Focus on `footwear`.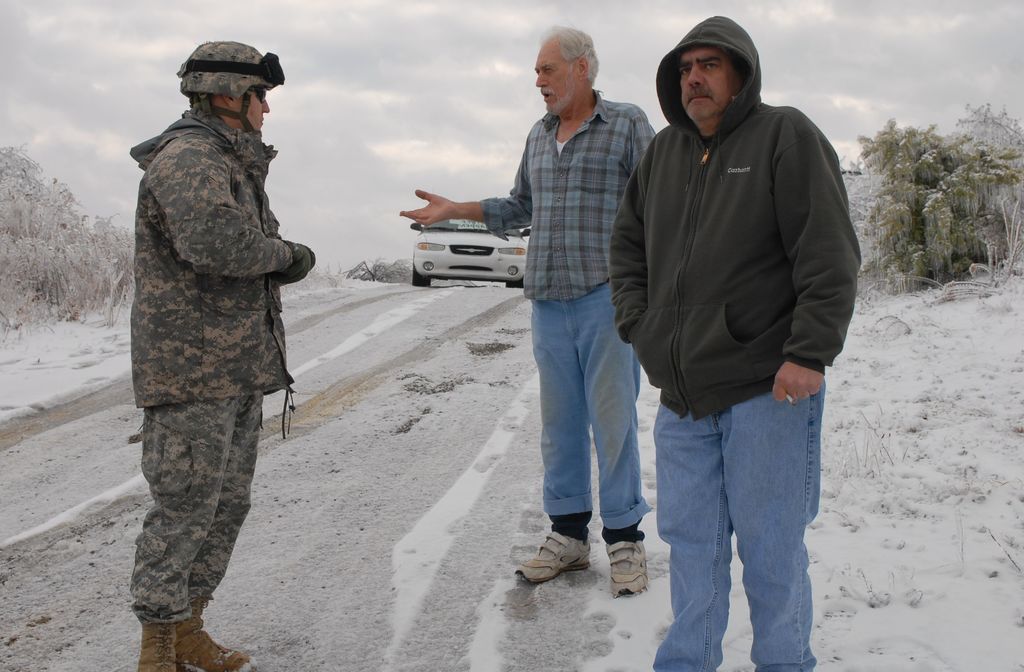
Focused at pyautogui.locateOnScreen(138, 620, 178, 671).
